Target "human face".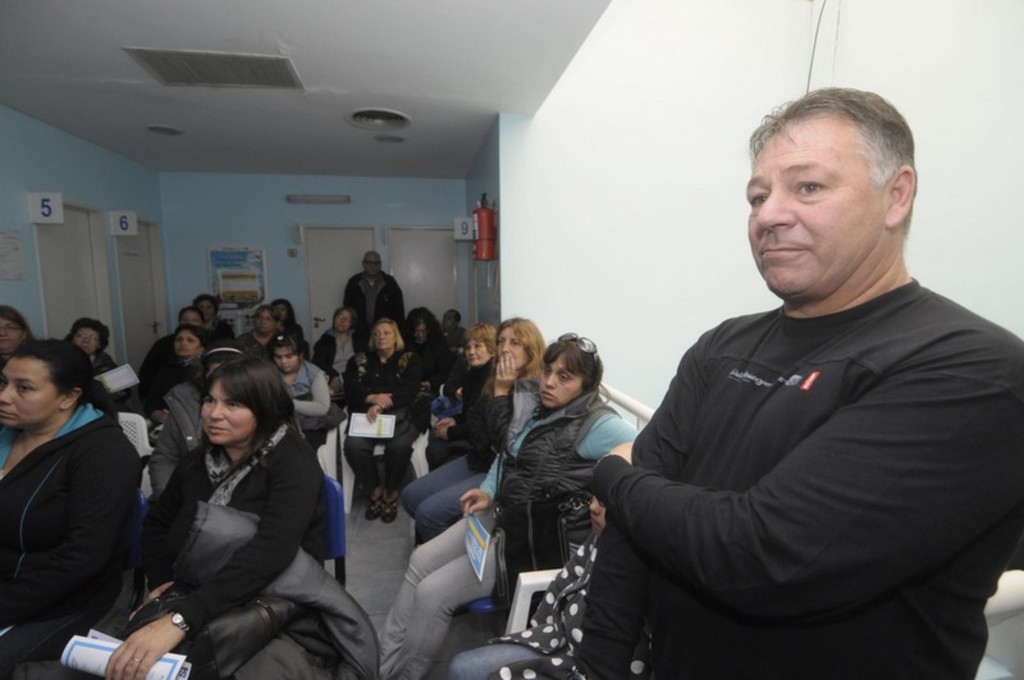
Target region: x1=0 y1=315 x2=19 y2=353.
